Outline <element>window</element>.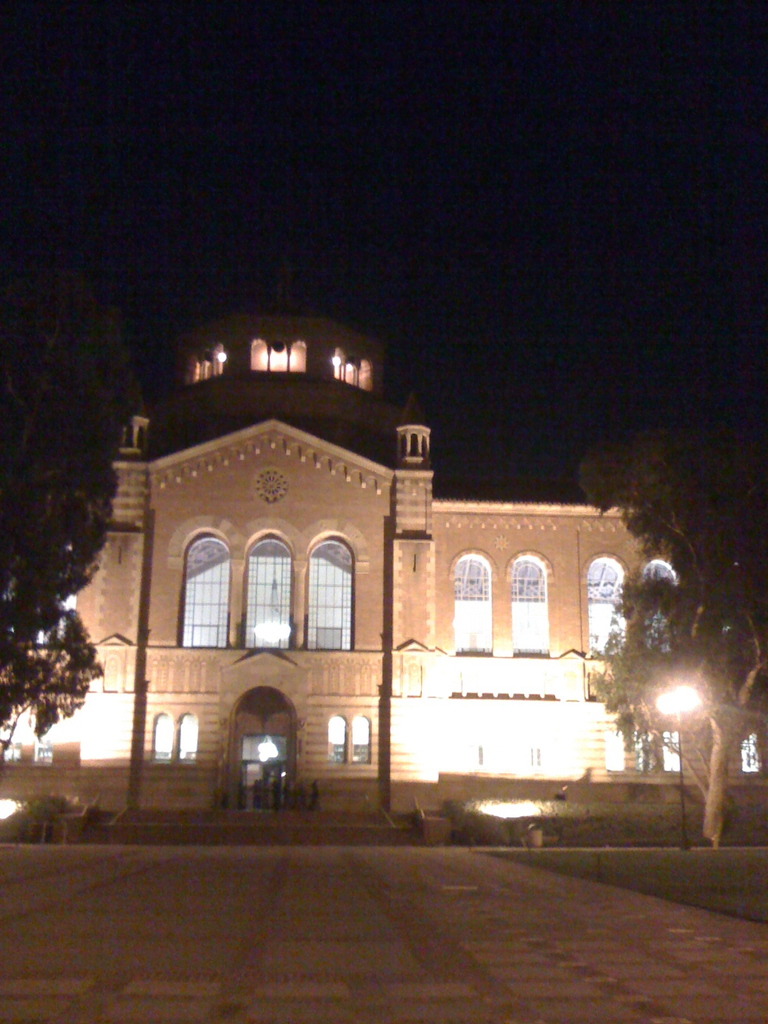
Outline: pyautogui.locateOnScreen(457, 554, 490, 650).
